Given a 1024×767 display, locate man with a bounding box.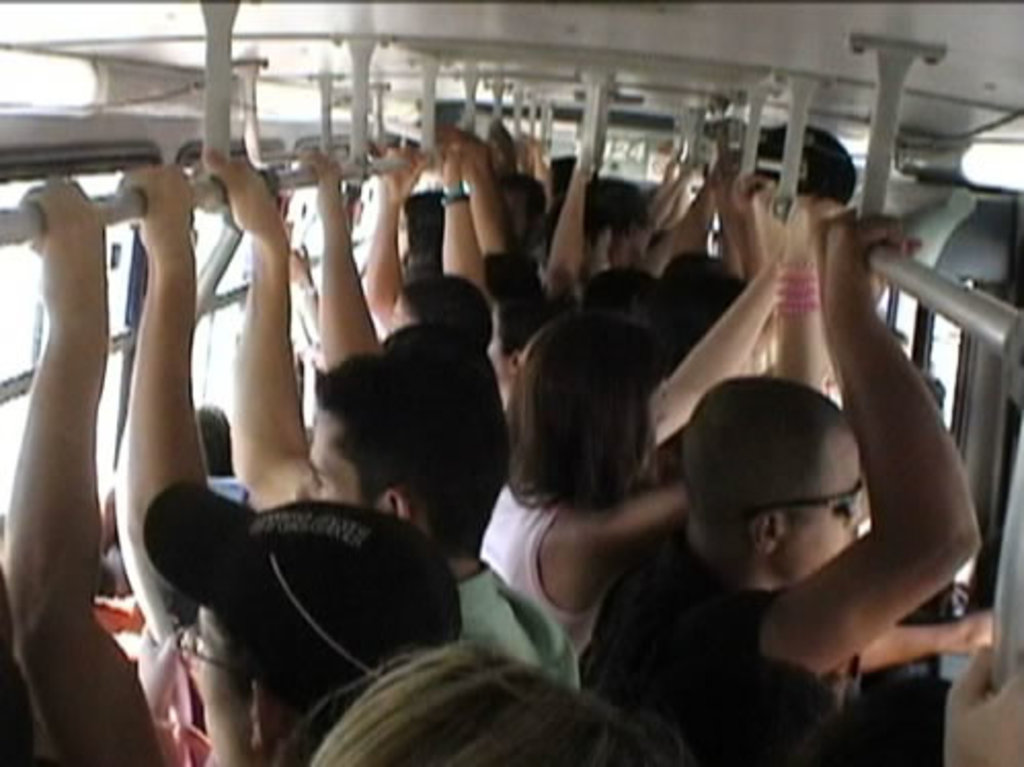
Located: {"x1": 0, "y1": 172, "x2": 470, "y2": 765}.
